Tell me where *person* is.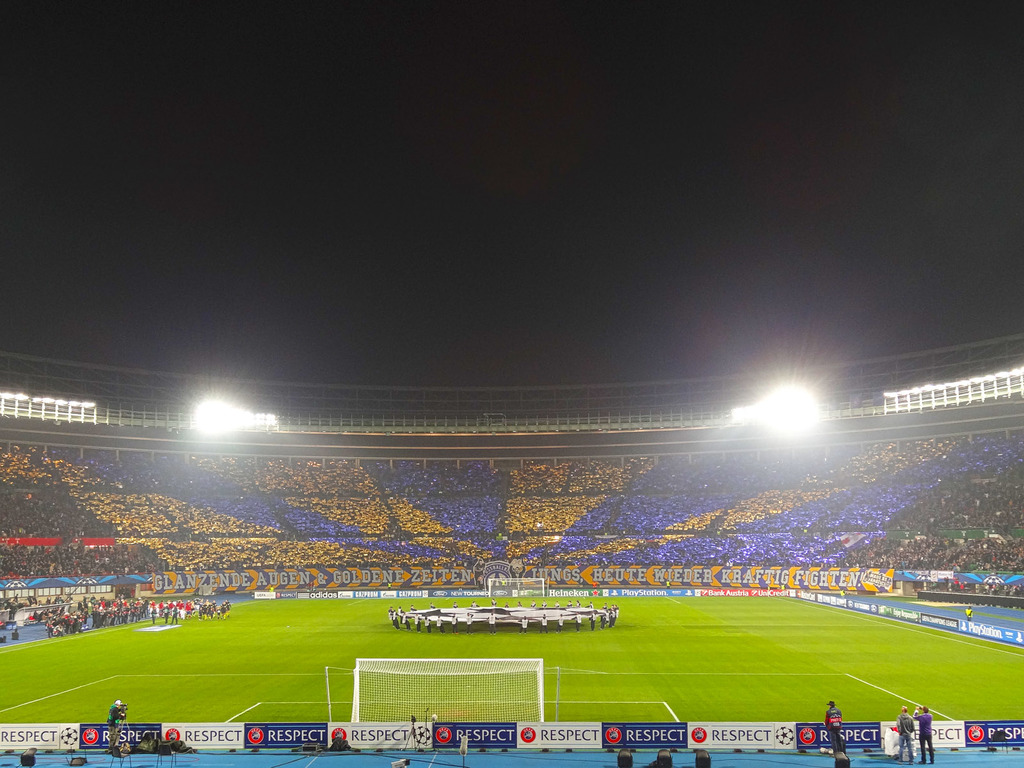
*person* is at region(912, 703, 936, 767).
